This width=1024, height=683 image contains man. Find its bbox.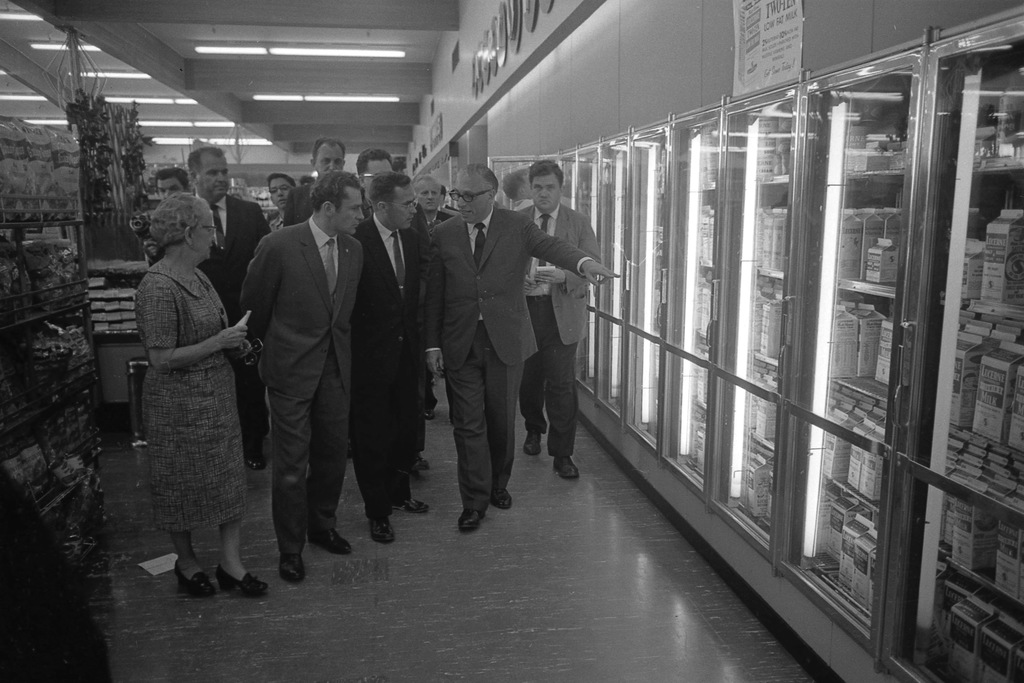
(x1=435, y1=185, x2=456, y2=207).
